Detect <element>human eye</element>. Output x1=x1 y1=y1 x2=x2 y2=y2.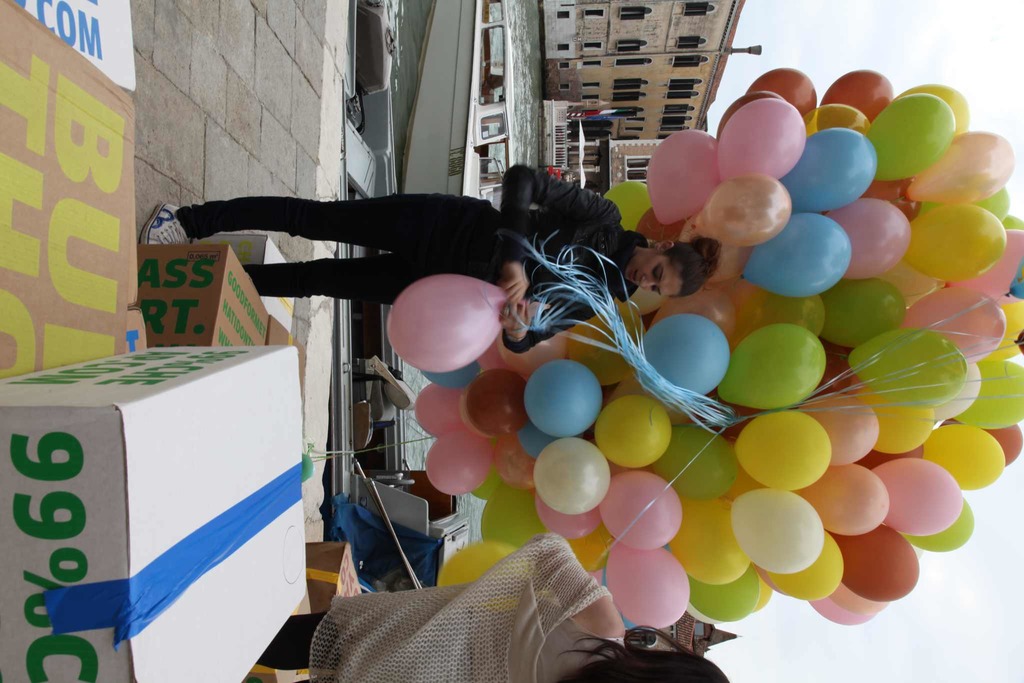
x1=655 y1=261 x2=662 y2=274.
